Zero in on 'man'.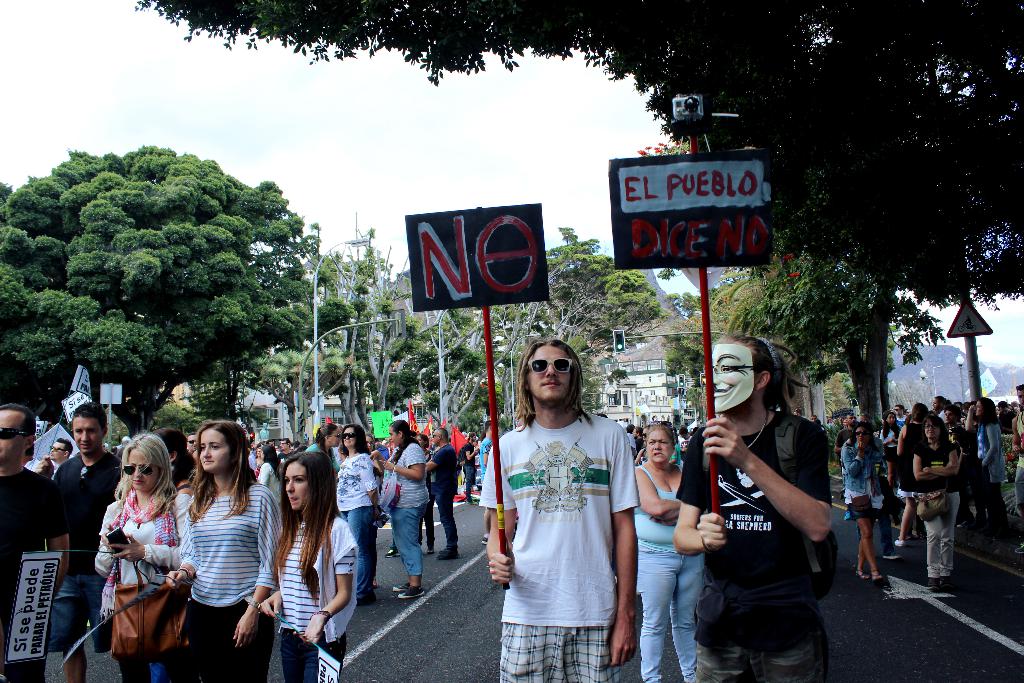
Zeroed in: detection(664, 327, 843, 682).
